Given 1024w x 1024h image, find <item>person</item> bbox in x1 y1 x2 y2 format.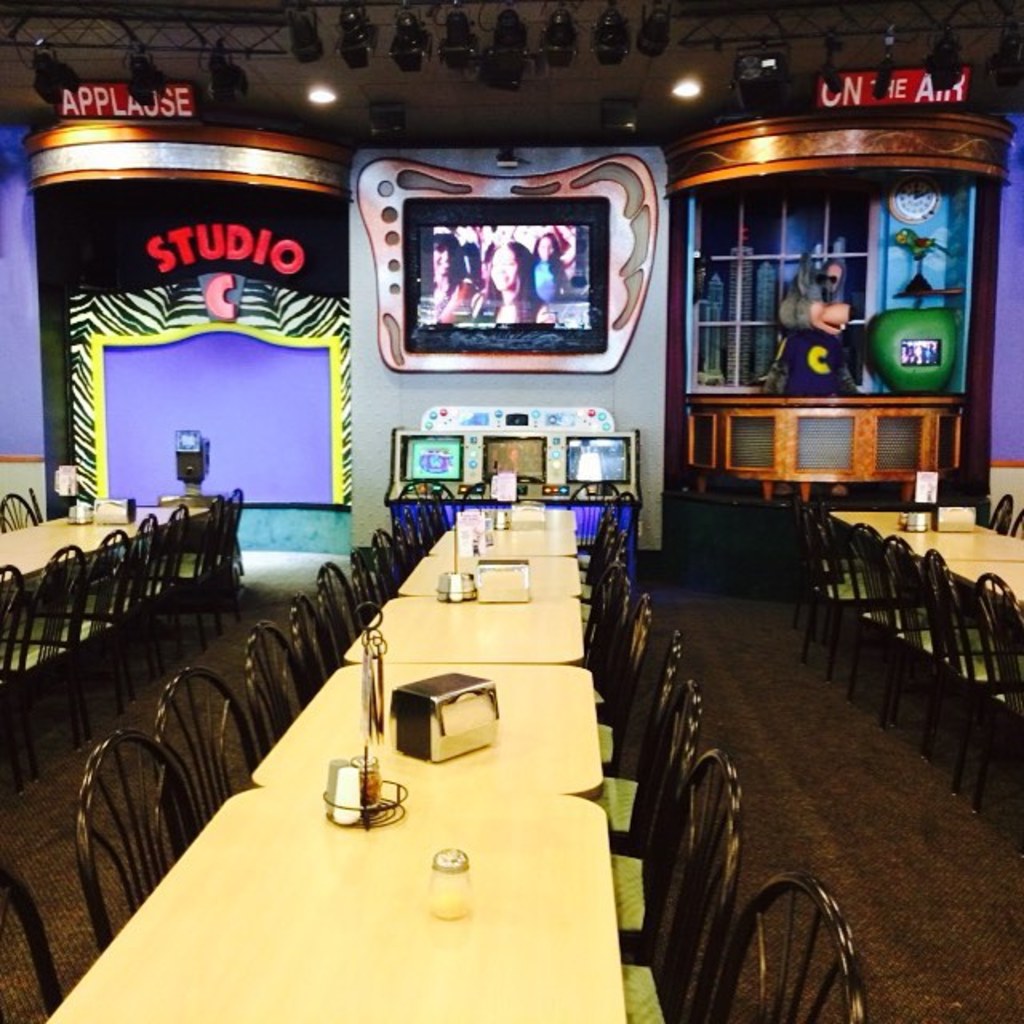
530 230 587 299.
